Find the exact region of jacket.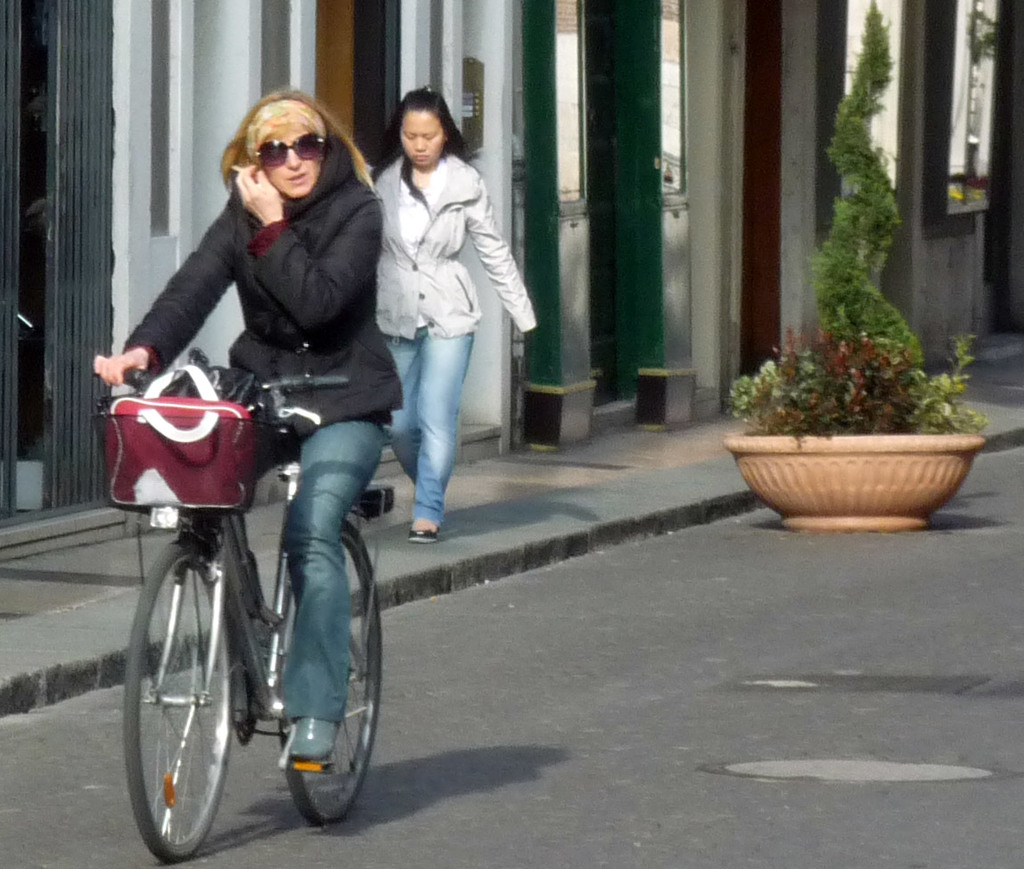
Exact region: [x1=145, y1=110, x2=402, y2=402].
